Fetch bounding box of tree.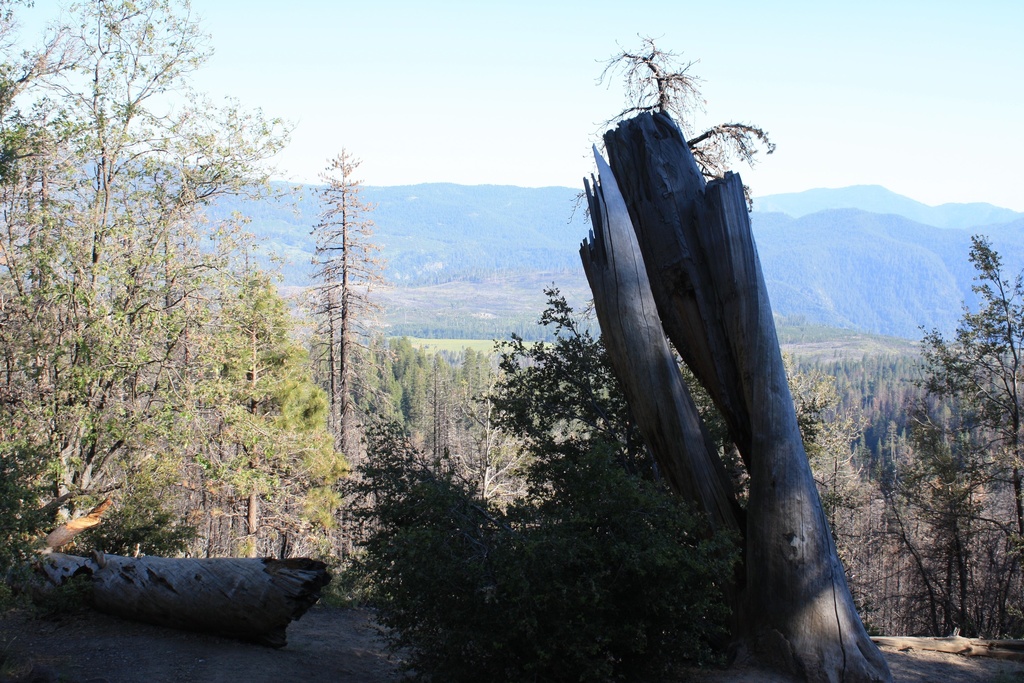
Bbox: [563,26,783,219].
